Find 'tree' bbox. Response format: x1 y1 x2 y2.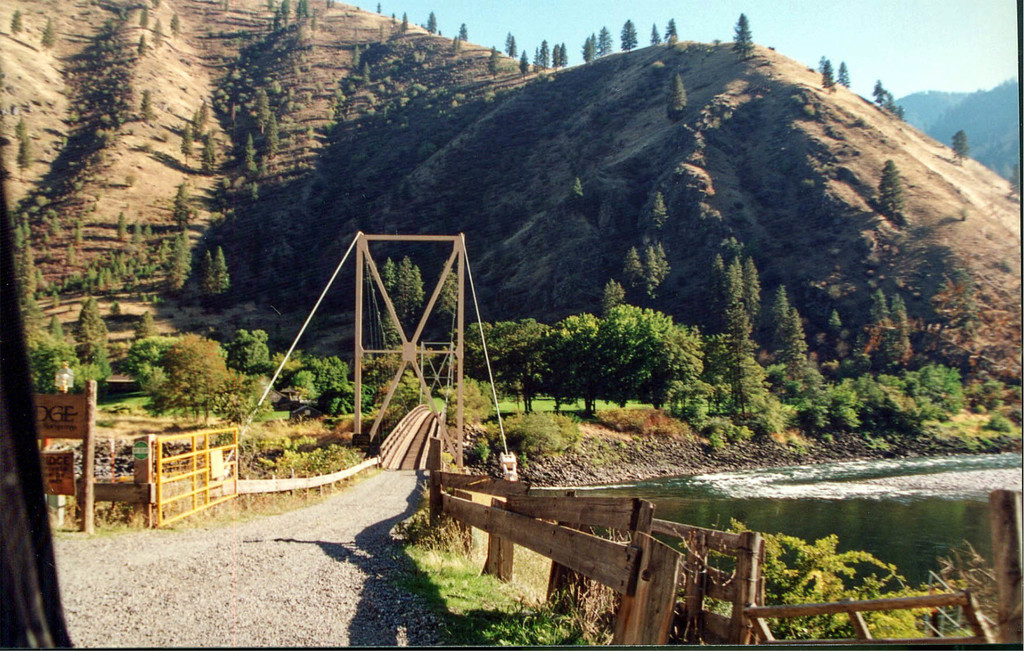
328 0 336 8.
